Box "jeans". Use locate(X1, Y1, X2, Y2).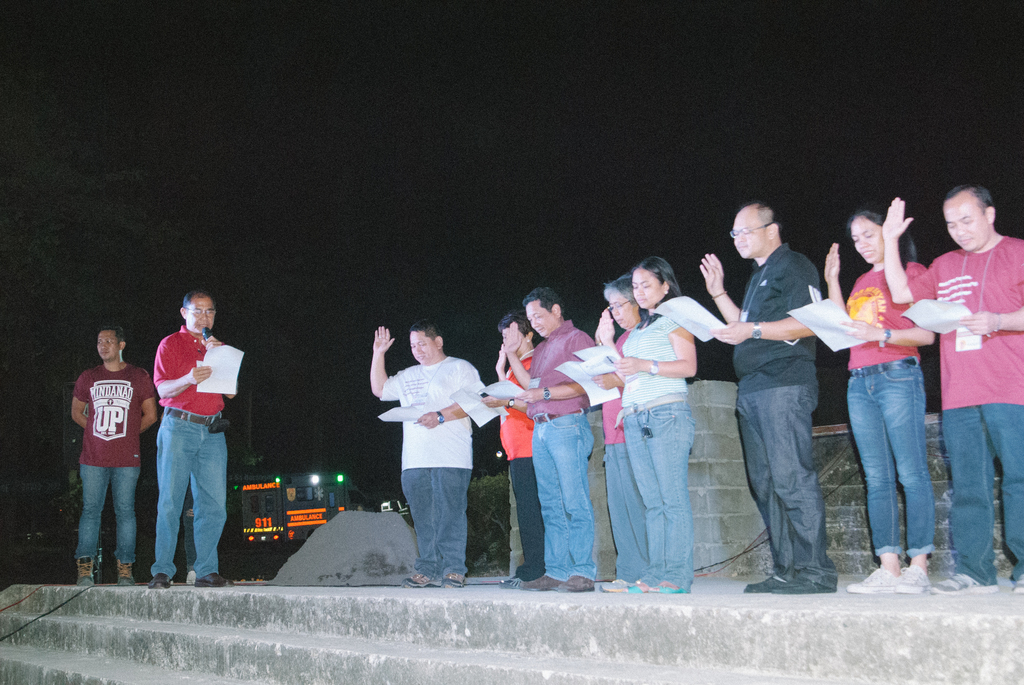
locate(83, 458, 129, 560).
